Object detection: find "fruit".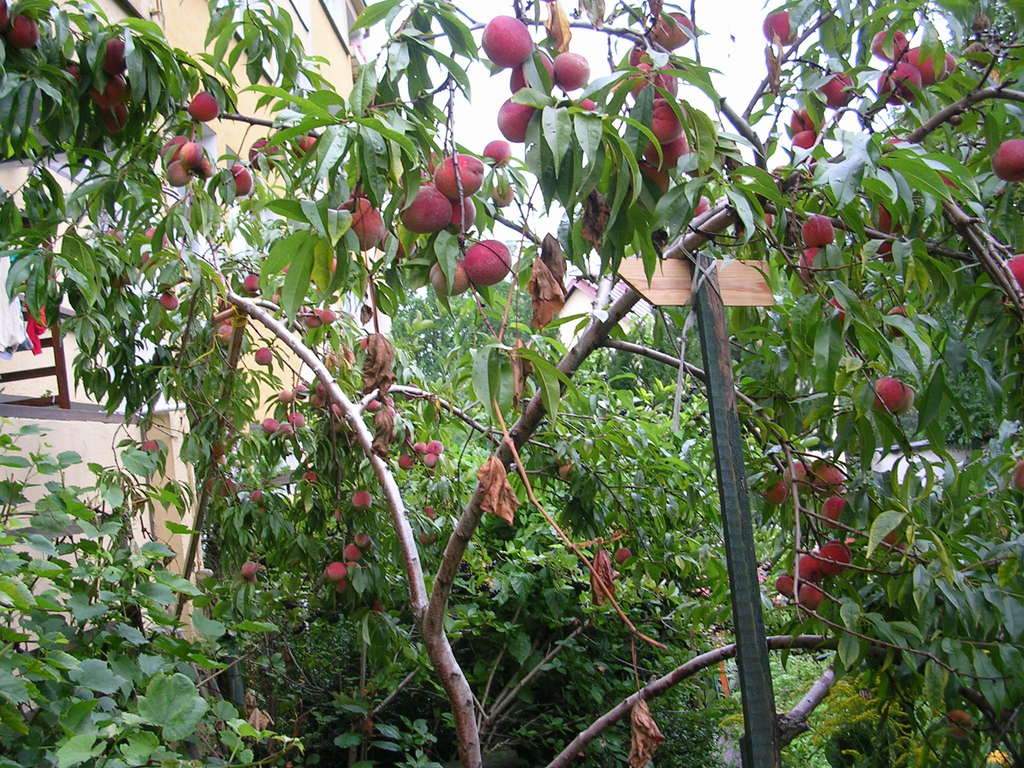
{"left": 439, "top": 228, "right": 515, "bottom": 294}.
